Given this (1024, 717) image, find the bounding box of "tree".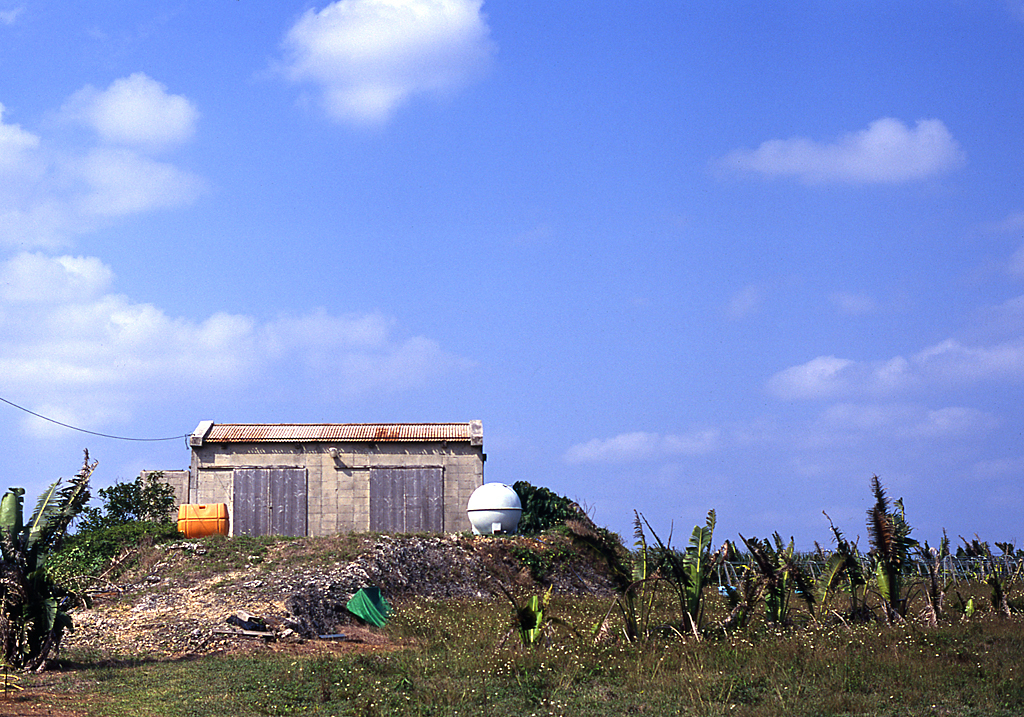
Rect(0, 444, 148, 675).
